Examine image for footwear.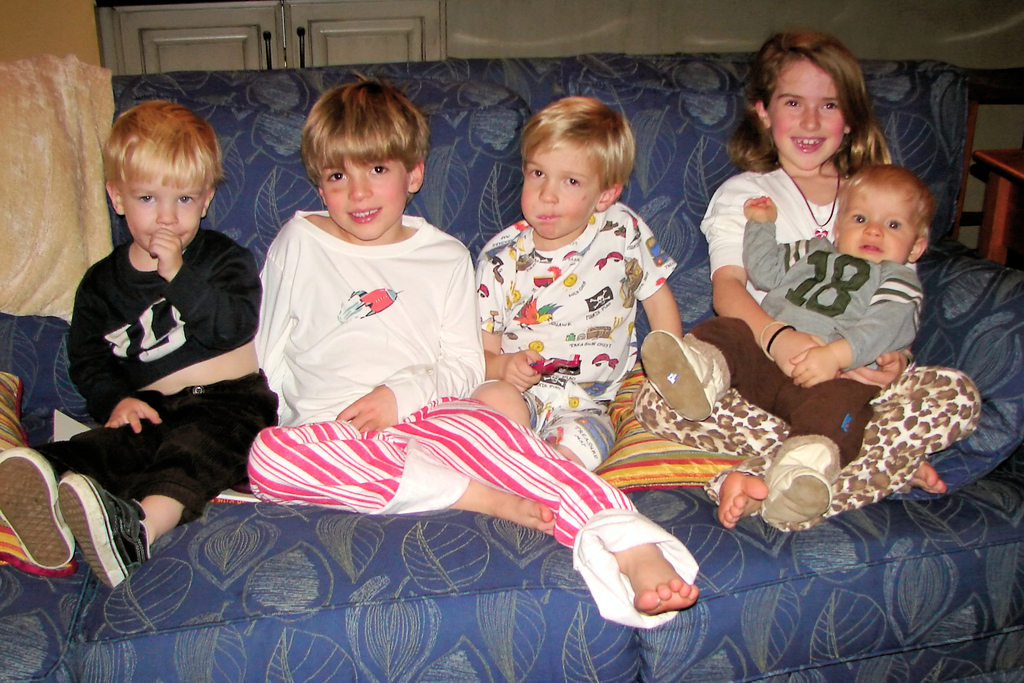
Examination result: 0 446 79 571.
